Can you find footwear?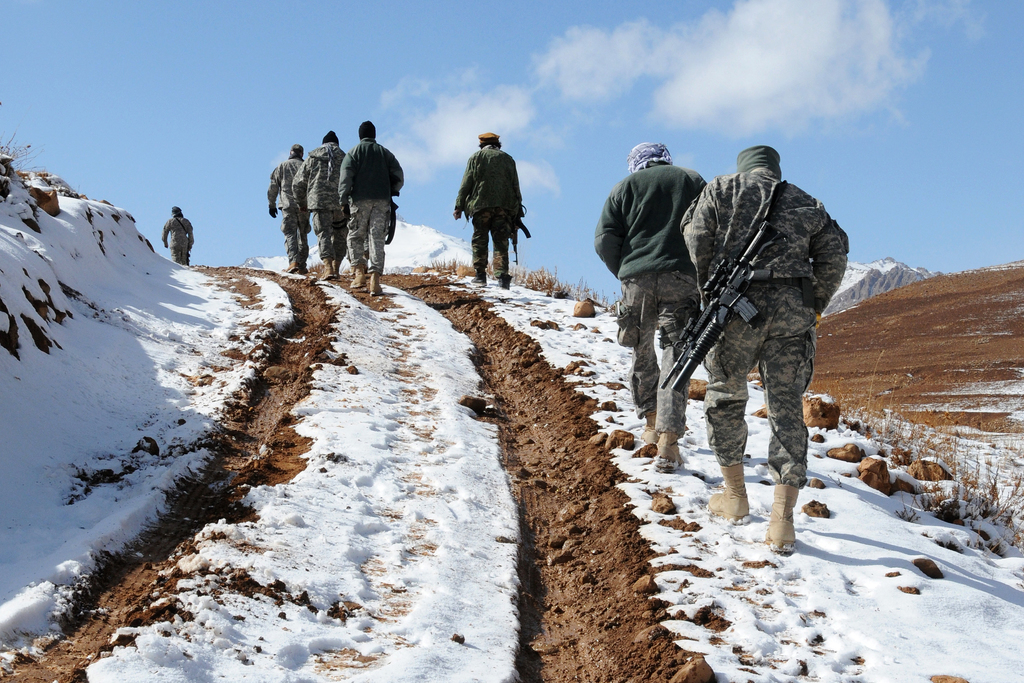
Yes, bounding box: Rect(701, 465, 741, 527).
